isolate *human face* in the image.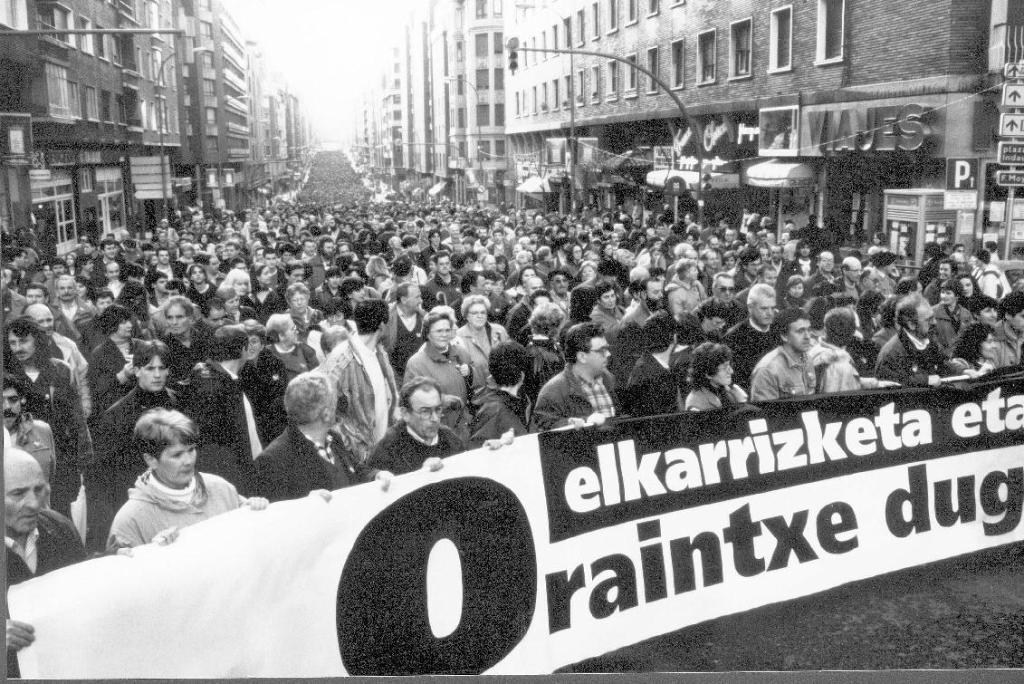
Isolated region: box=[428, 318, 448, 348].
